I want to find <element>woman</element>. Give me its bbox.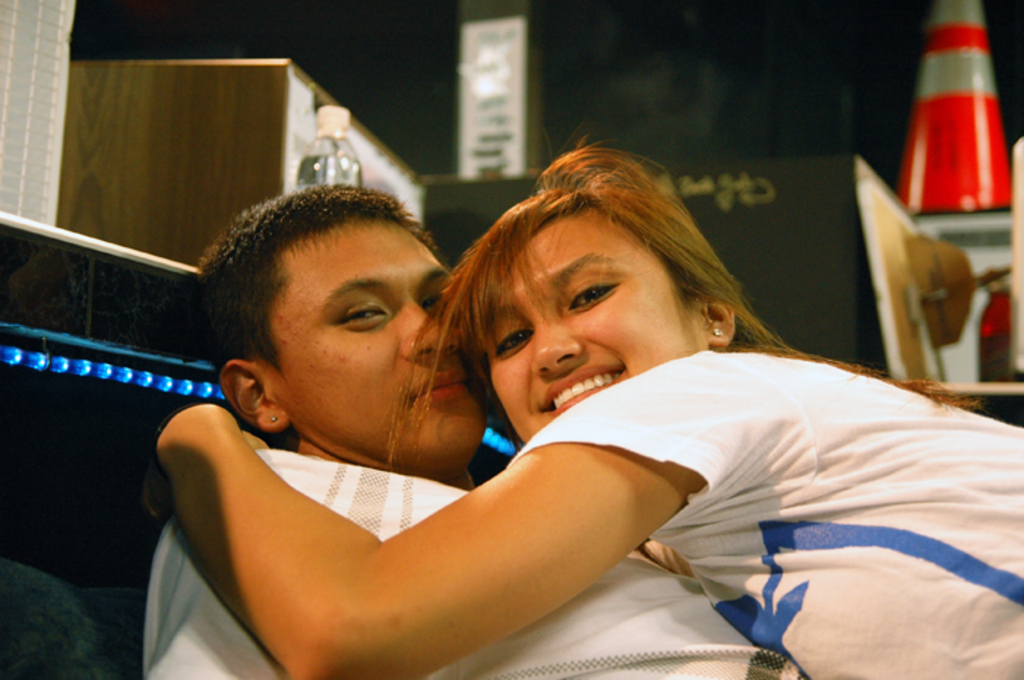
pyautogui.locateOnScreen(154, 156, 908, 679).
